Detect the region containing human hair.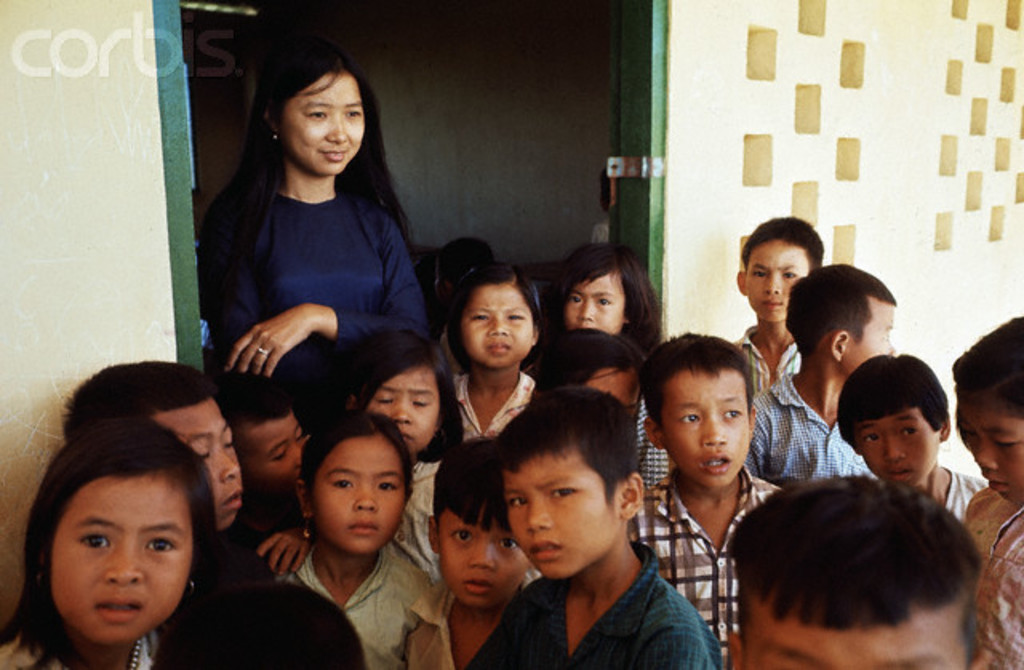
x1=478, y1=385, x2=661, y2=526.
